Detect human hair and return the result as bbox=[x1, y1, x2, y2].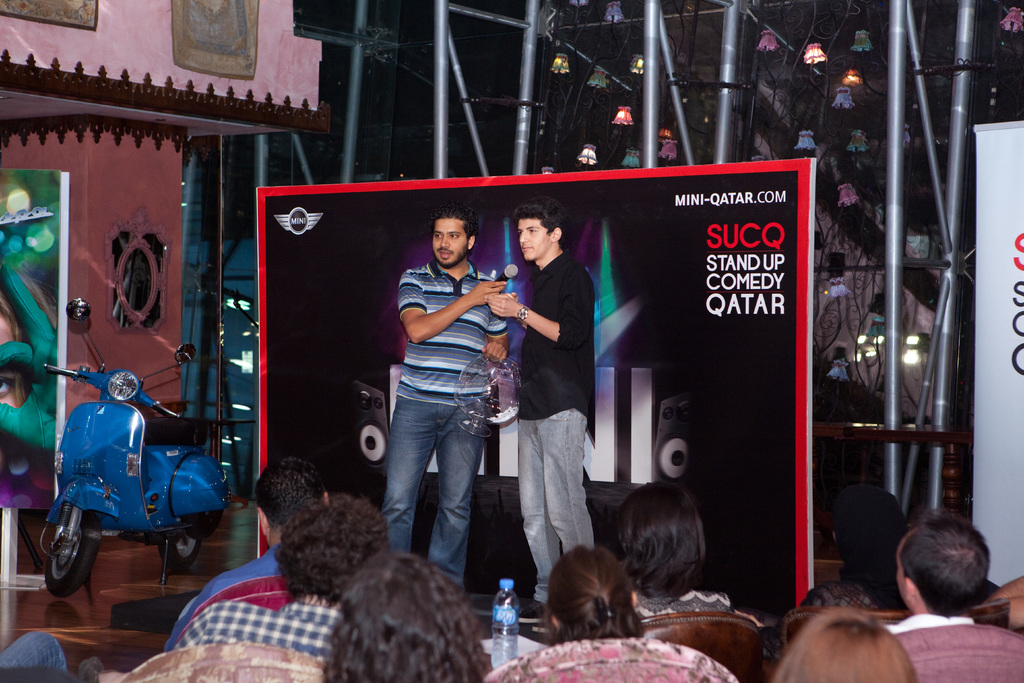
bbox=[772, 604, 916, 682].
